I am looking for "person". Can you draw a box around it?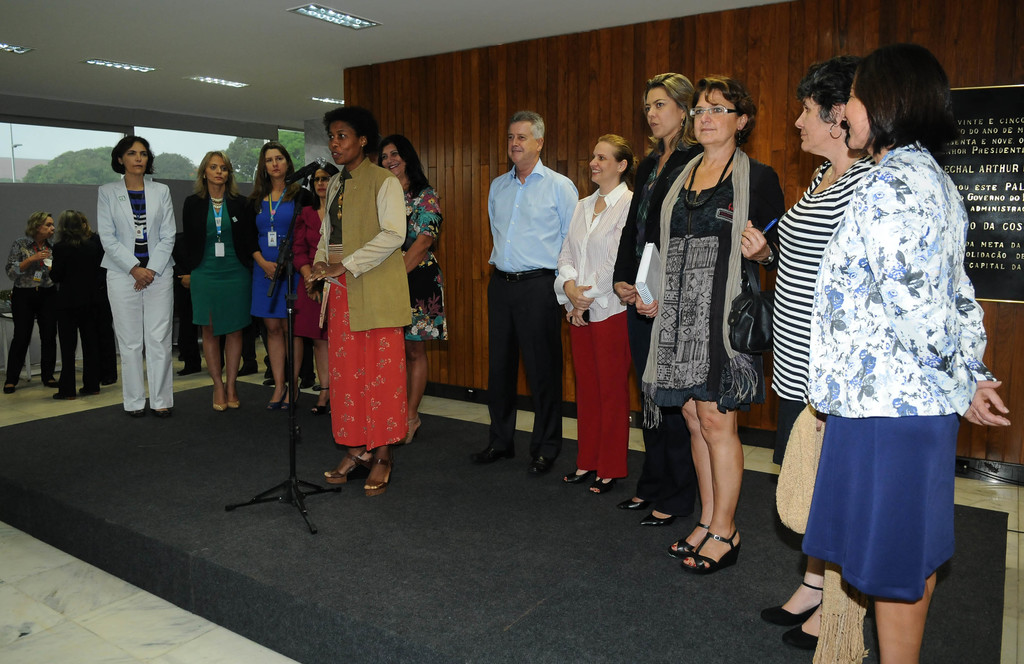
Sure, the bounding box is {"left": 292, "top": 159, "right": 335, "bottom": 411}.
